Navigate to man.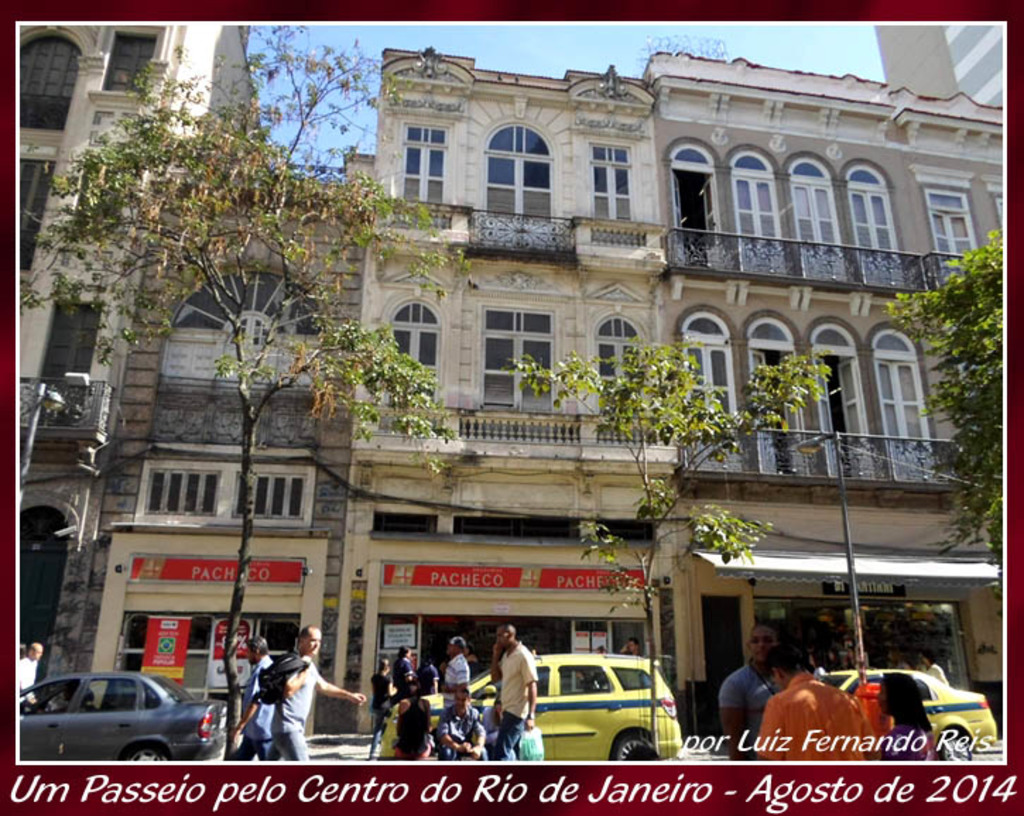
Navigation target: detection(227, 638, 284, 767).
